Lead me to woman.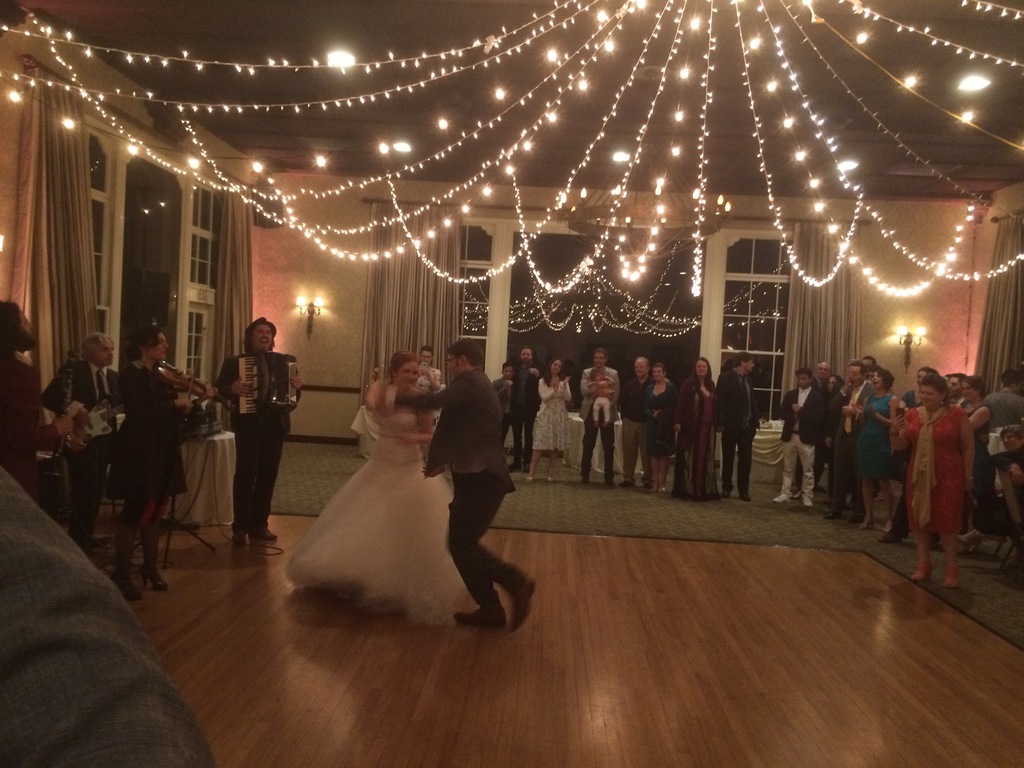
Lead to <bbox>851, 373, 906, 534</bbox>.
